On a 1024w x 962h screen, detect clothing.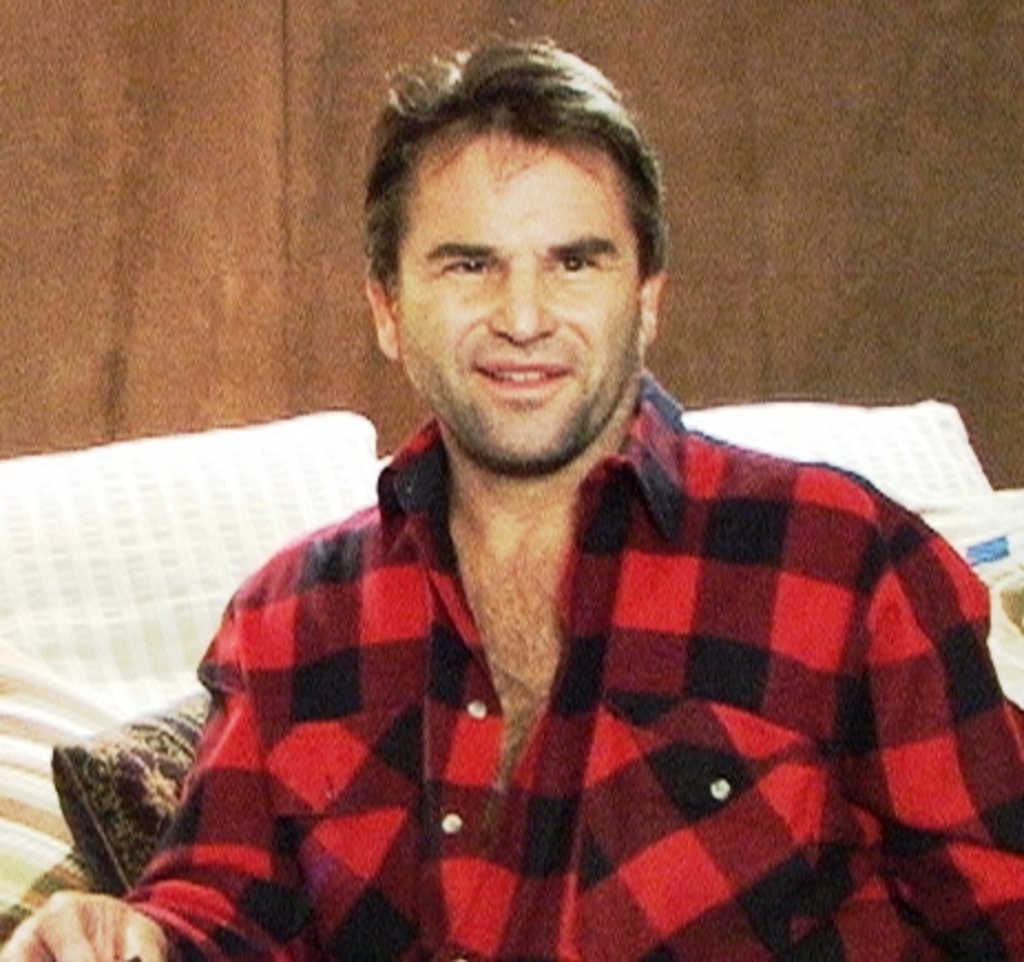
left=102, top=363, right=1022, bottom=955.
